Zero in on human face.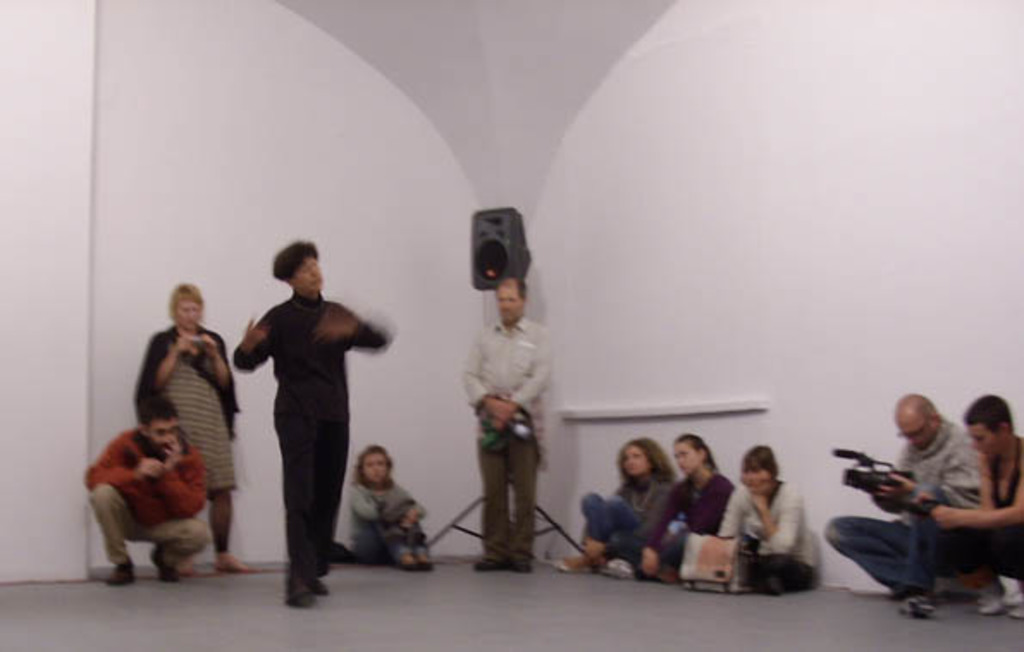
Zeroed in: bbox=(298, 256, 324, 291).
